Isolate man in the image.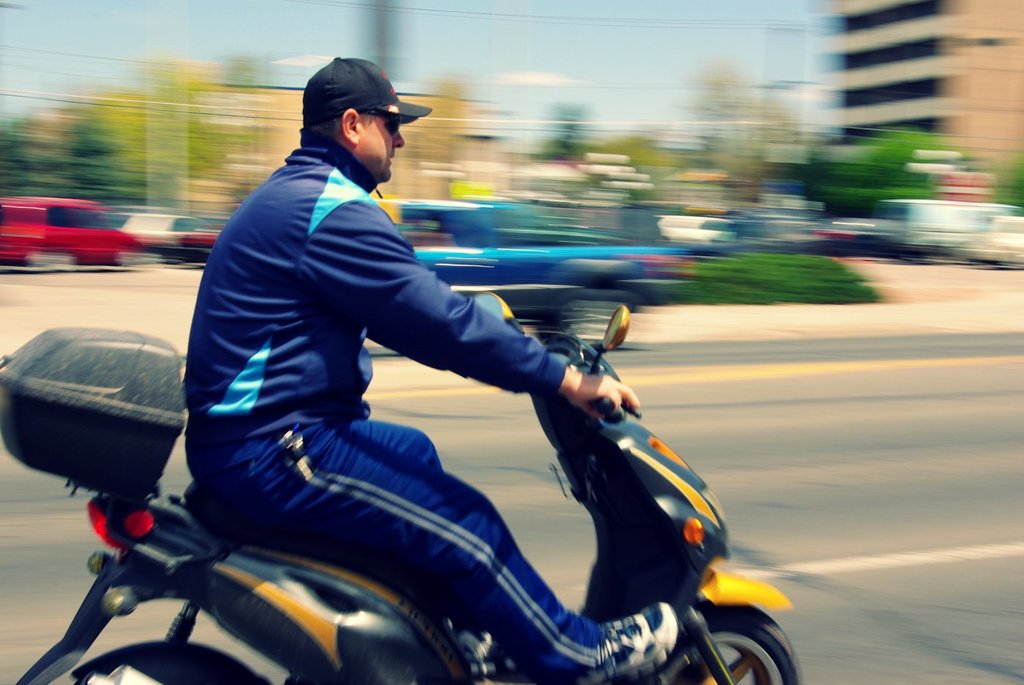
Isolated region: <box>178,56,684,684</box>.
